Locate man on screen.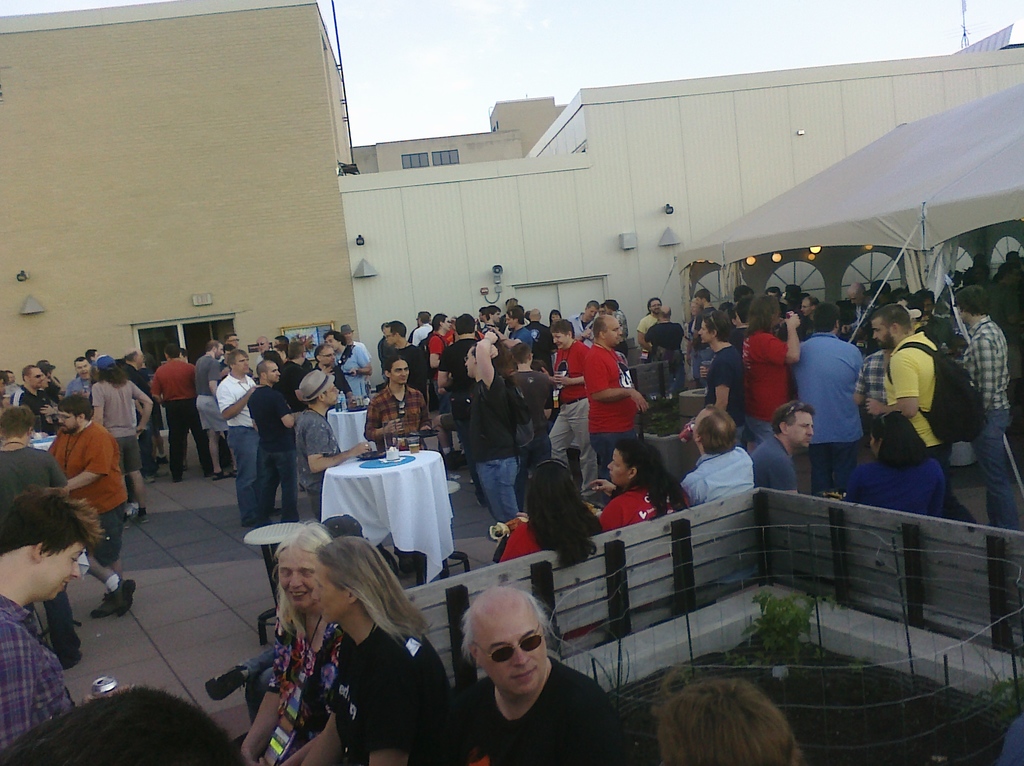
On screen at crop(215, 342, 254, 386).
